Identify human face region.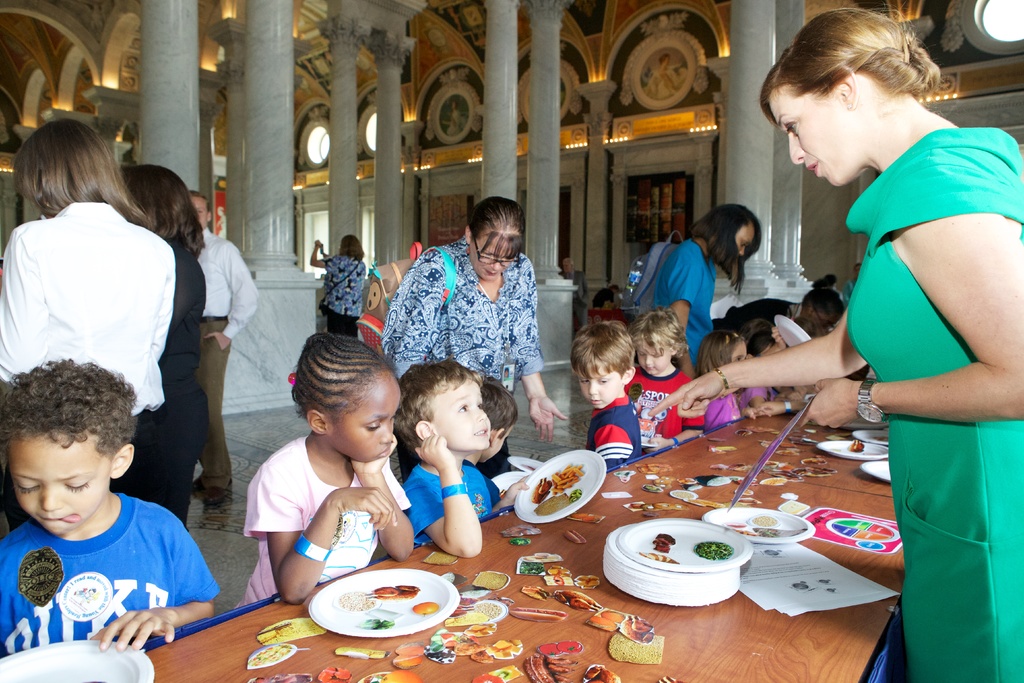
Region: (474,242,511,280).
